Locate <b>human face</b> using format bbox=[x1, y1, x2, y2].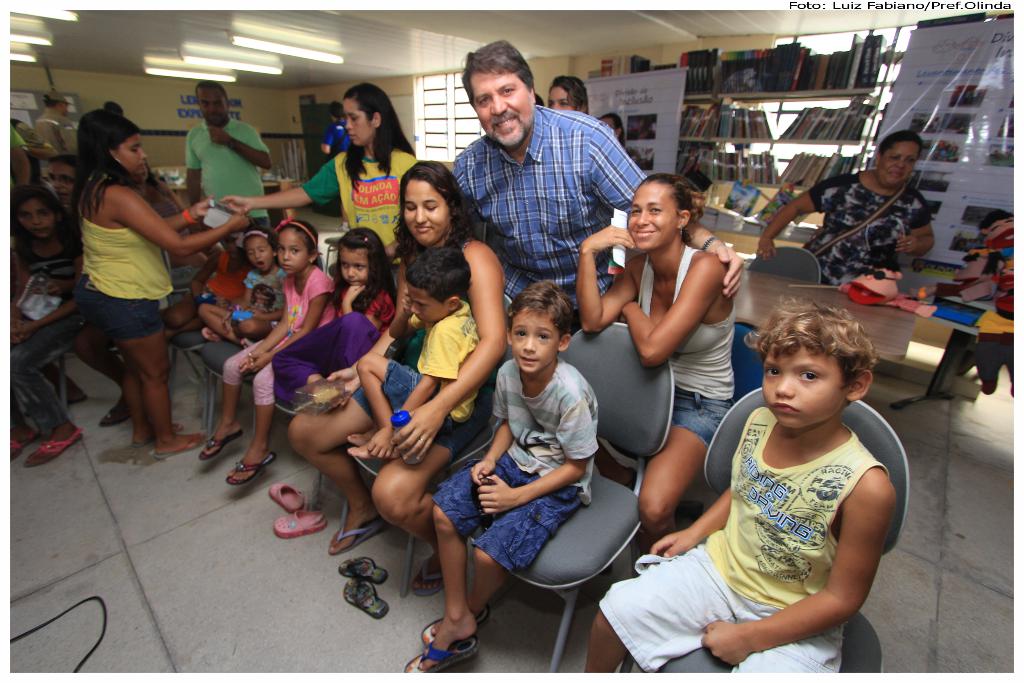
bbox=[250, 234, 273, 277].
